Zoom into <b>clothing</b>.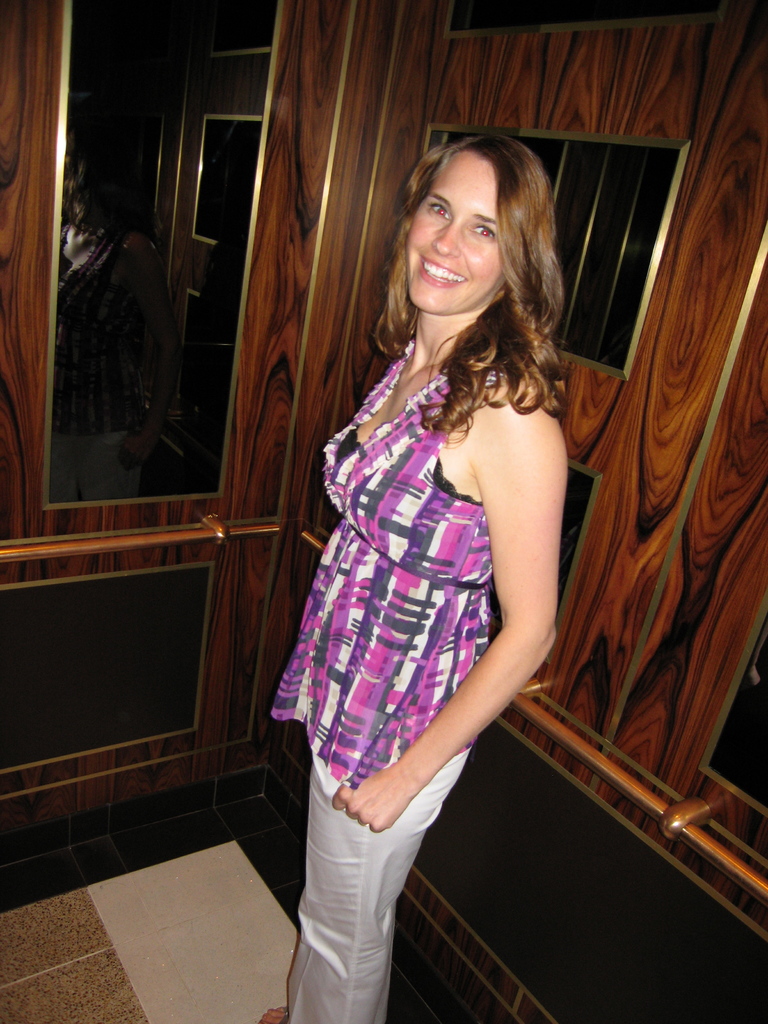
Zoom target: rect(259, 360, 536, 977).
